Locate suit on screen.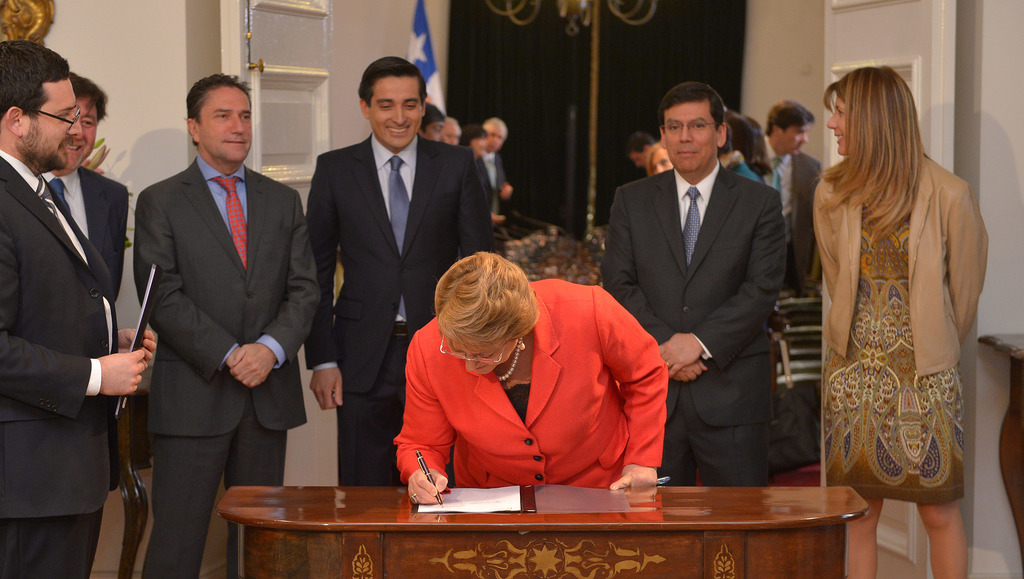
On screen at locate(810, 154, 989, 383).
